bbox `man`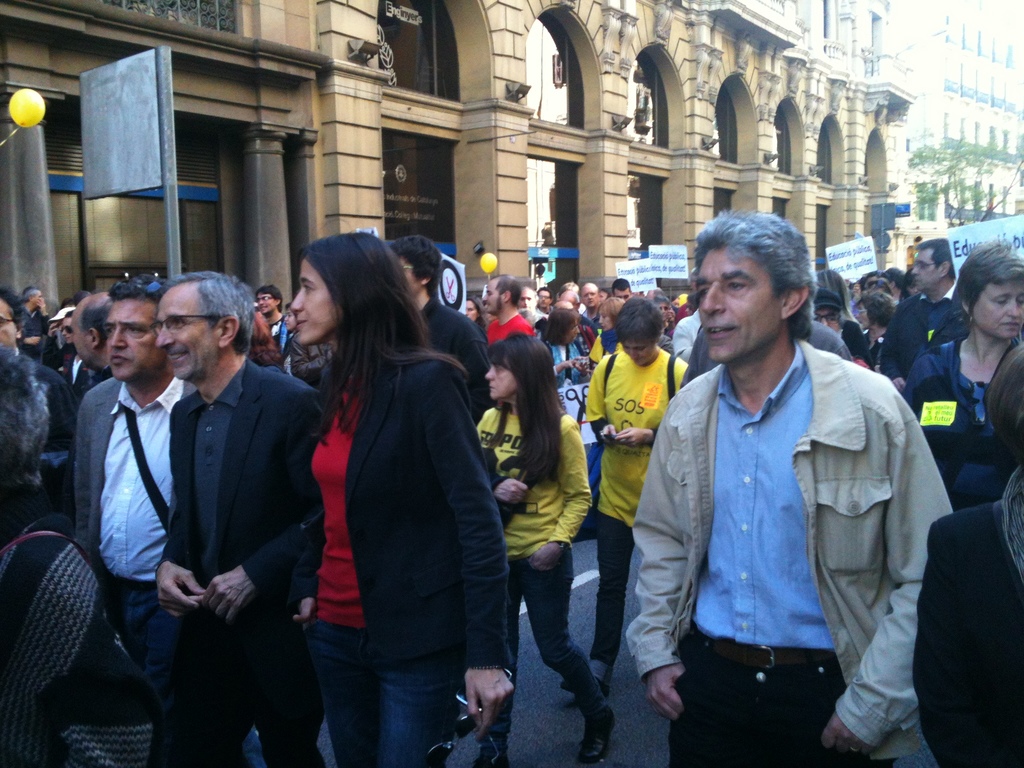
<box>486,273,534,345</box>
